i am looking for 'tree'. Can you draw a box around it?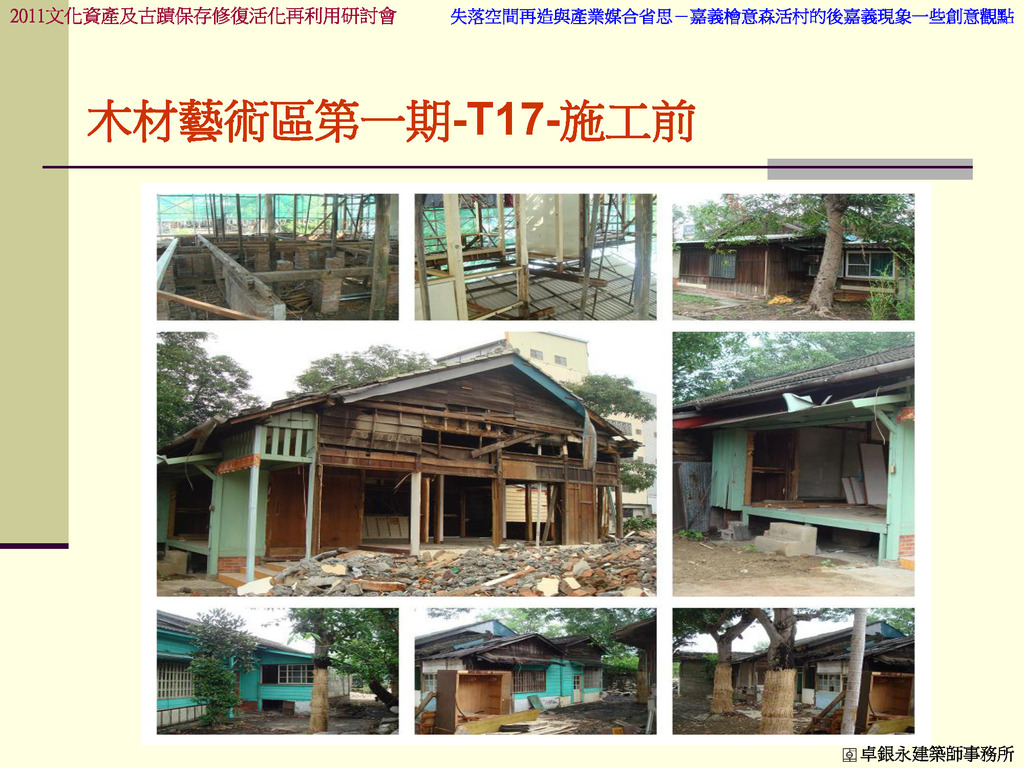
Sure, the bounding box is <box>676,193,915,322</box>.
